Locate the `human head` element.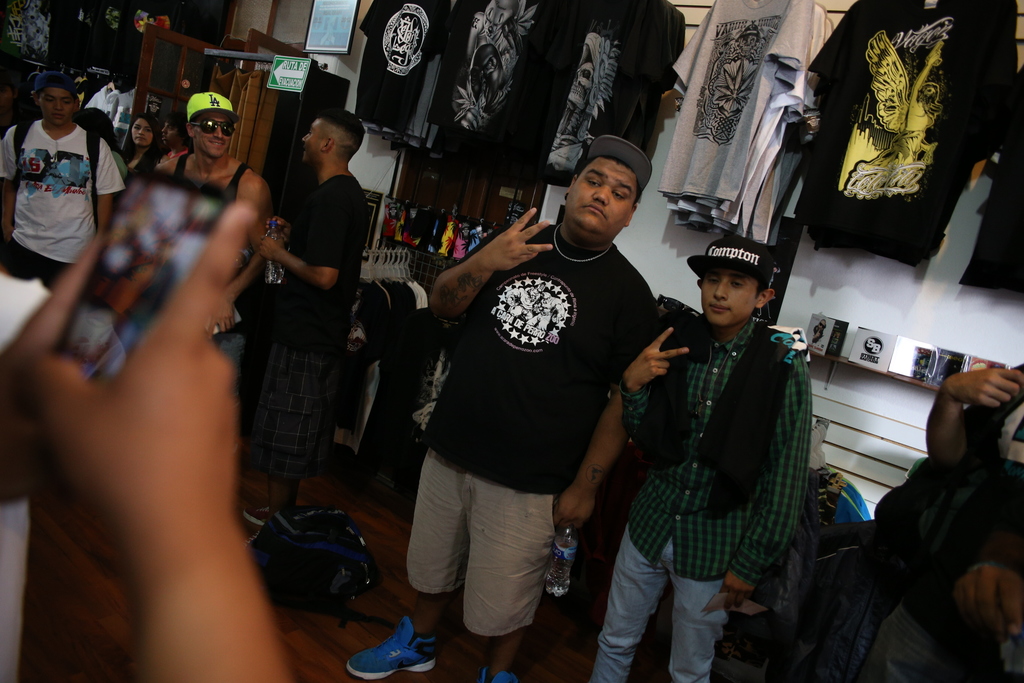
Element bbox: locate(31, 70, 79, 131).
